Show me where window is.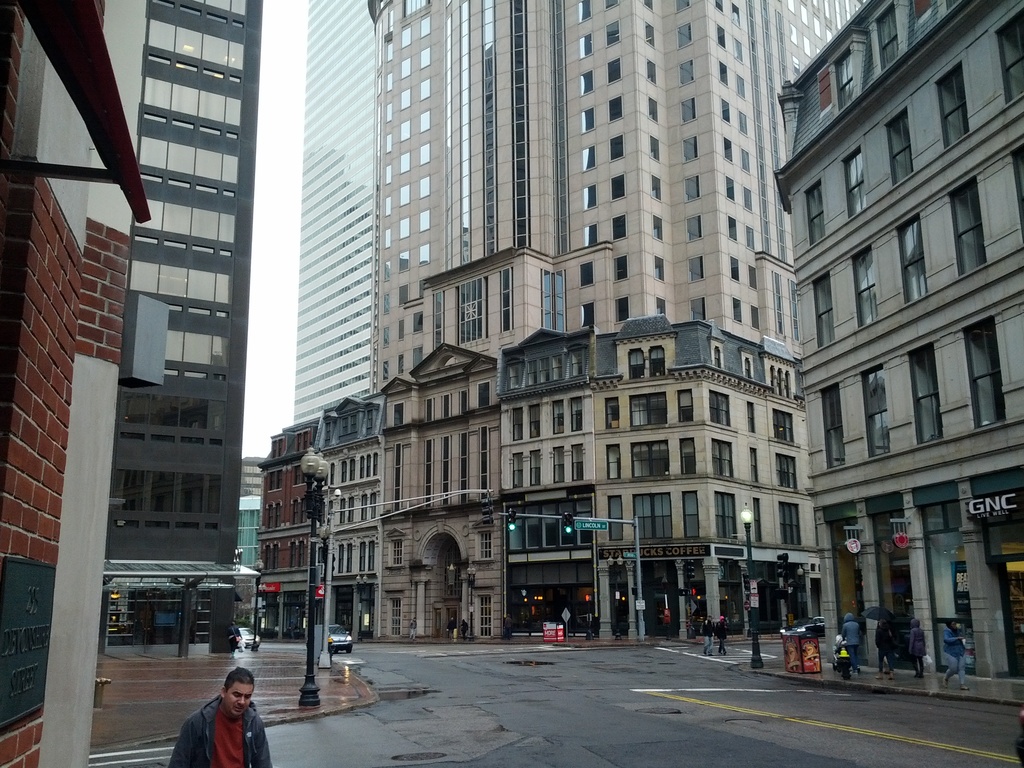
window is at (391,596,401,636).
